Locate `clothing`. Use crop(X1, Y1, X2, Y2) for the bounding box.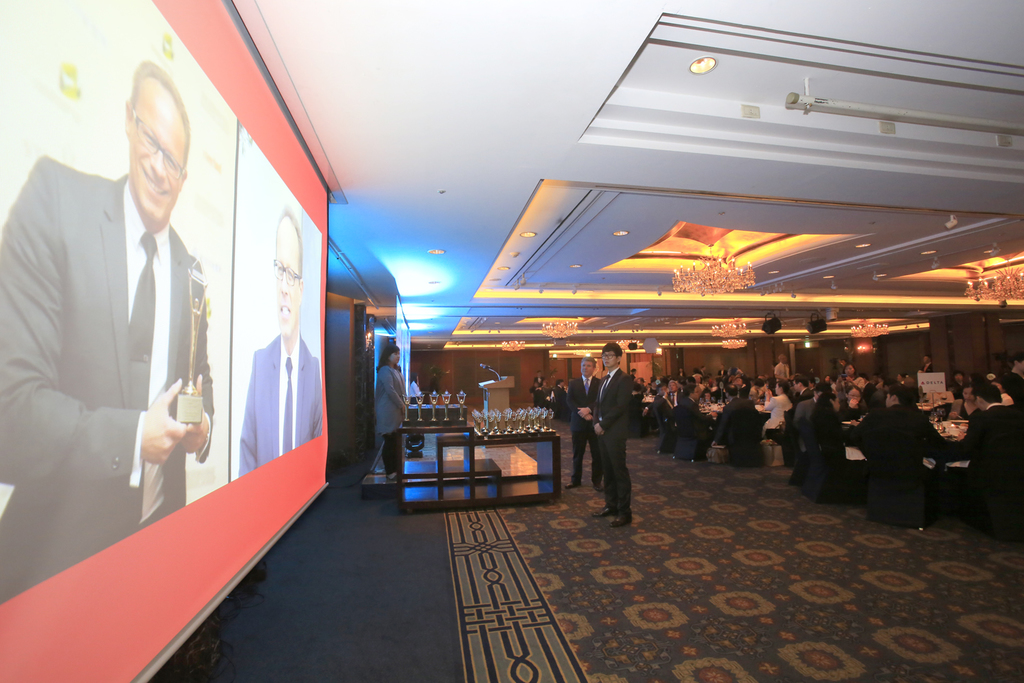
crop(838, 364, 853, 377).
